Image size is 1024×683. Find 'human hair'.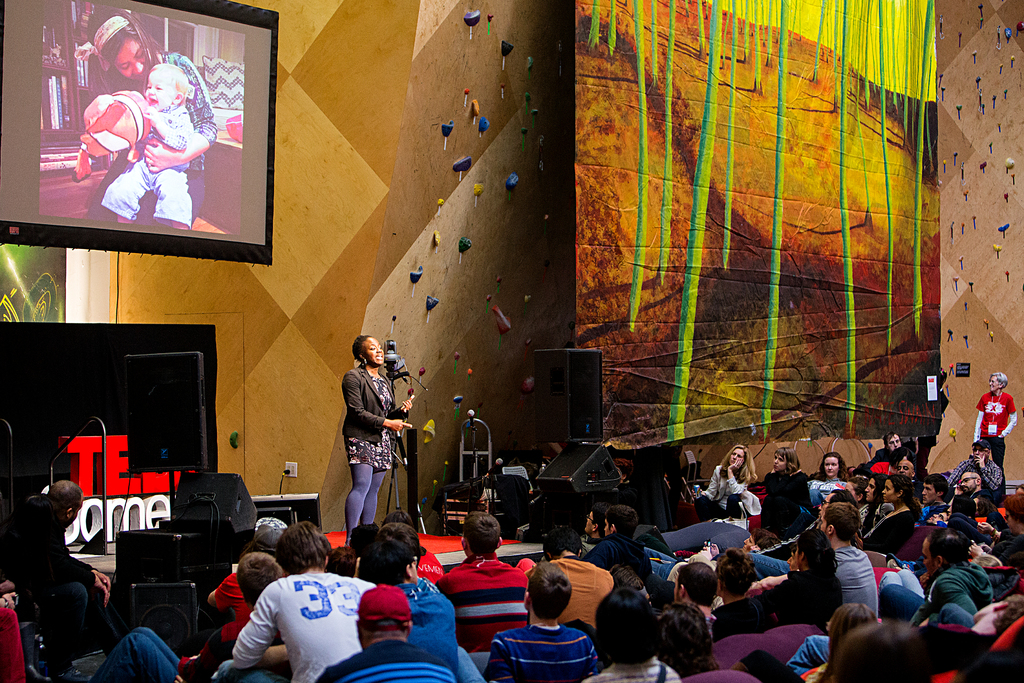
374/524/421/566.
